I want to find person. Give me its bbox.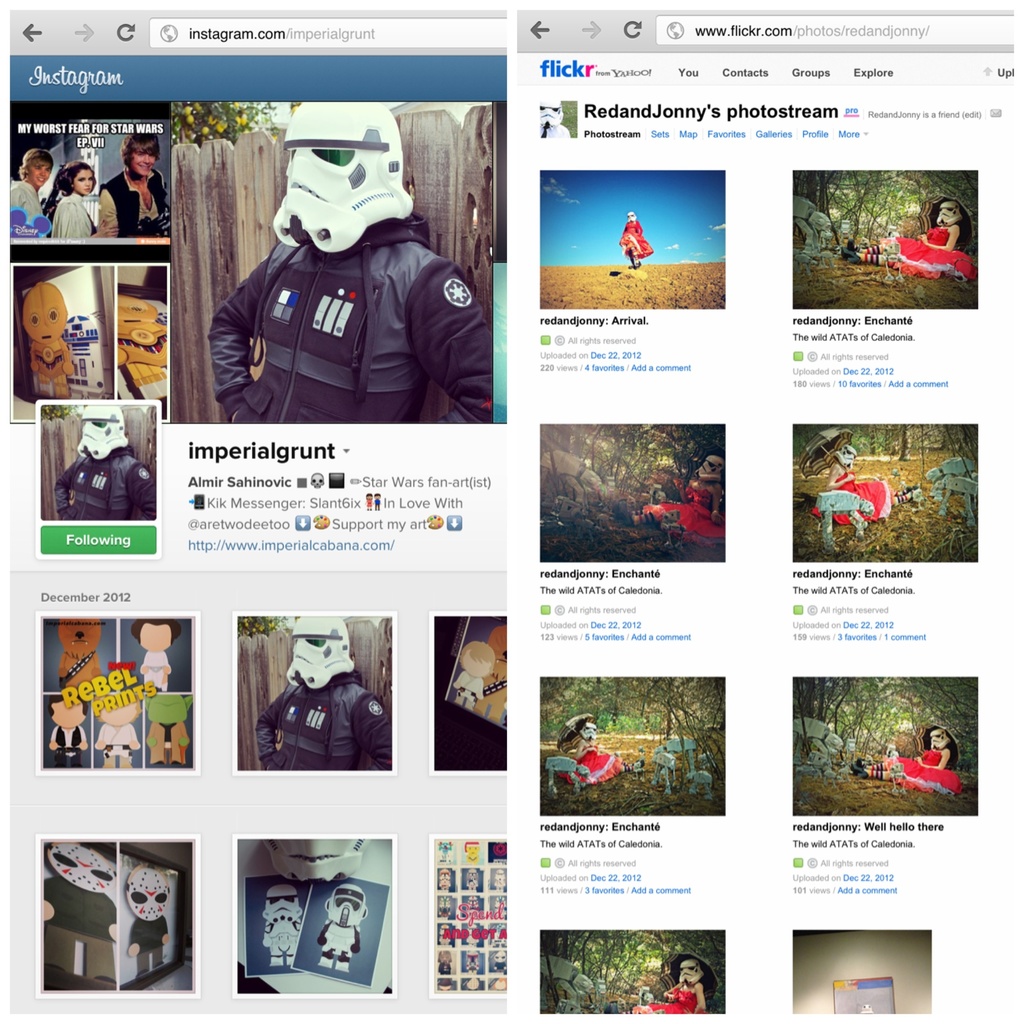
[x1=101, y1=127, x2=172, y2=246].
